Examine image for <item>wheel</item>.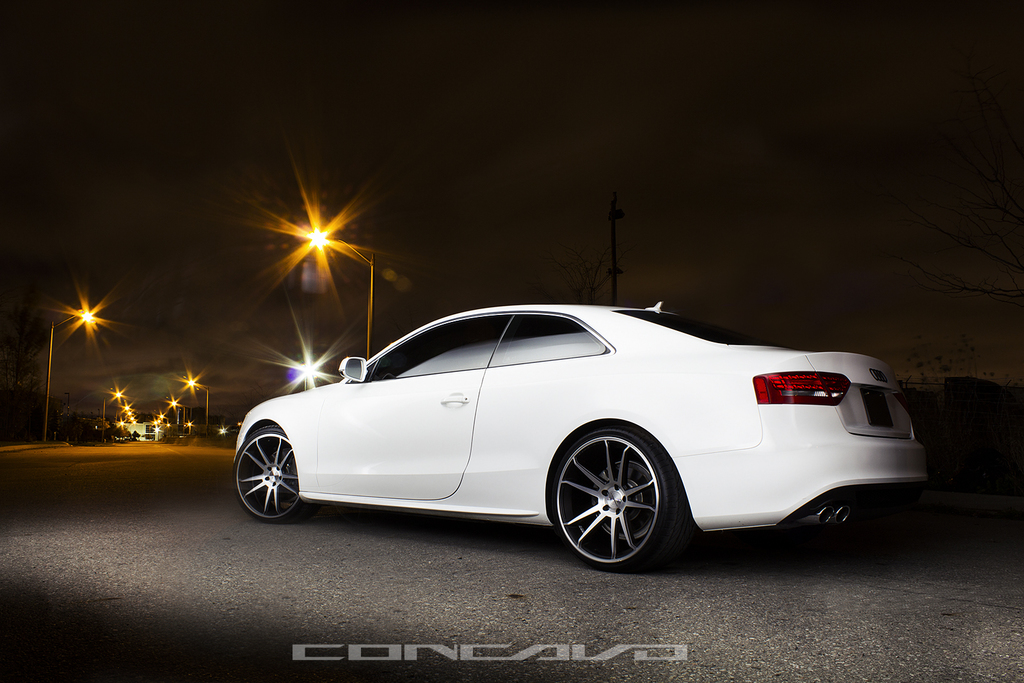
Examination result: x1=231 y1=417 x2=306 y2=524.
